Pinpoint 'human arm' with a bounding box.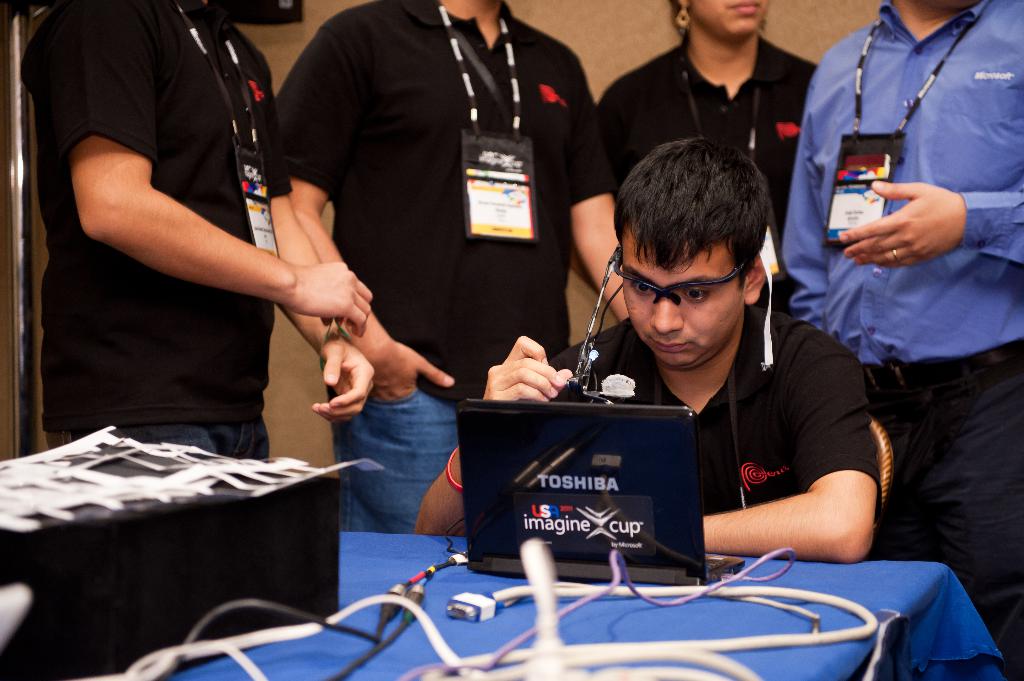
704 345 881 565.
